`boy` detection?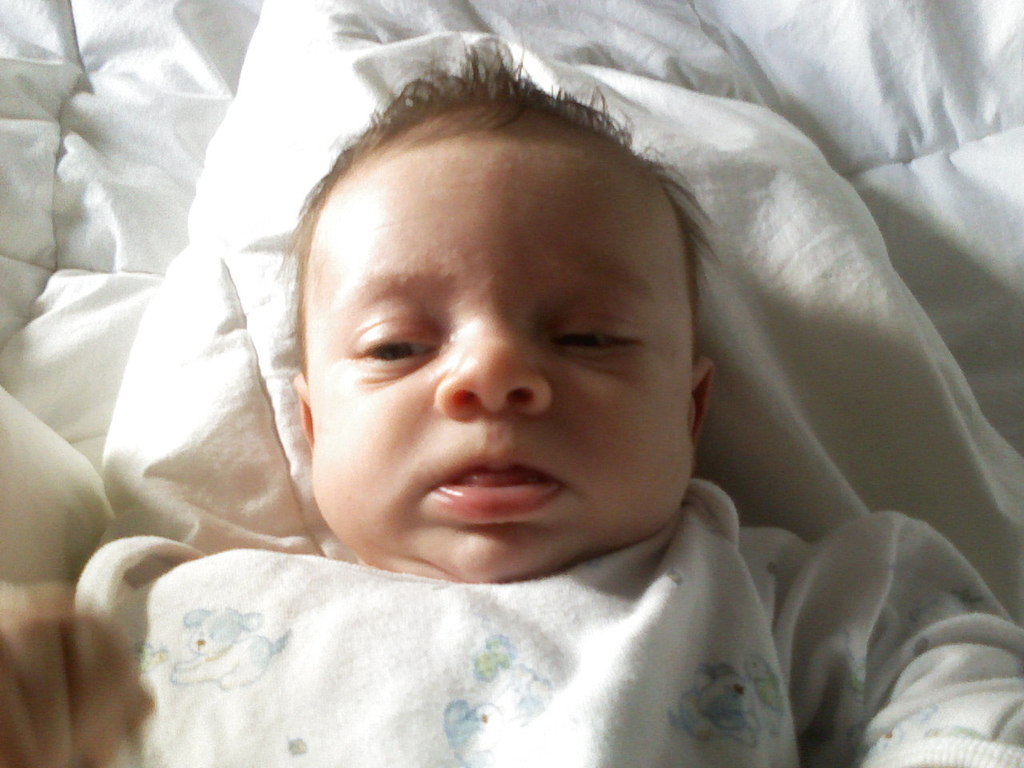
x1=0 y1=28 x2=1023 y2=767
